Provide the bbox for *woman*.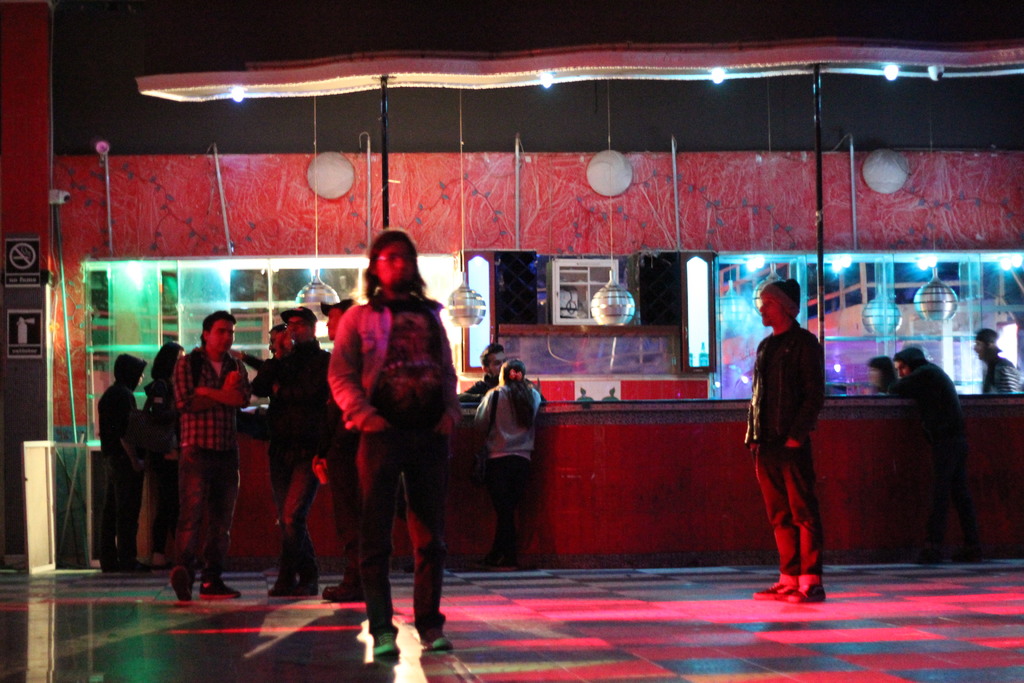
142 338 187 574.
